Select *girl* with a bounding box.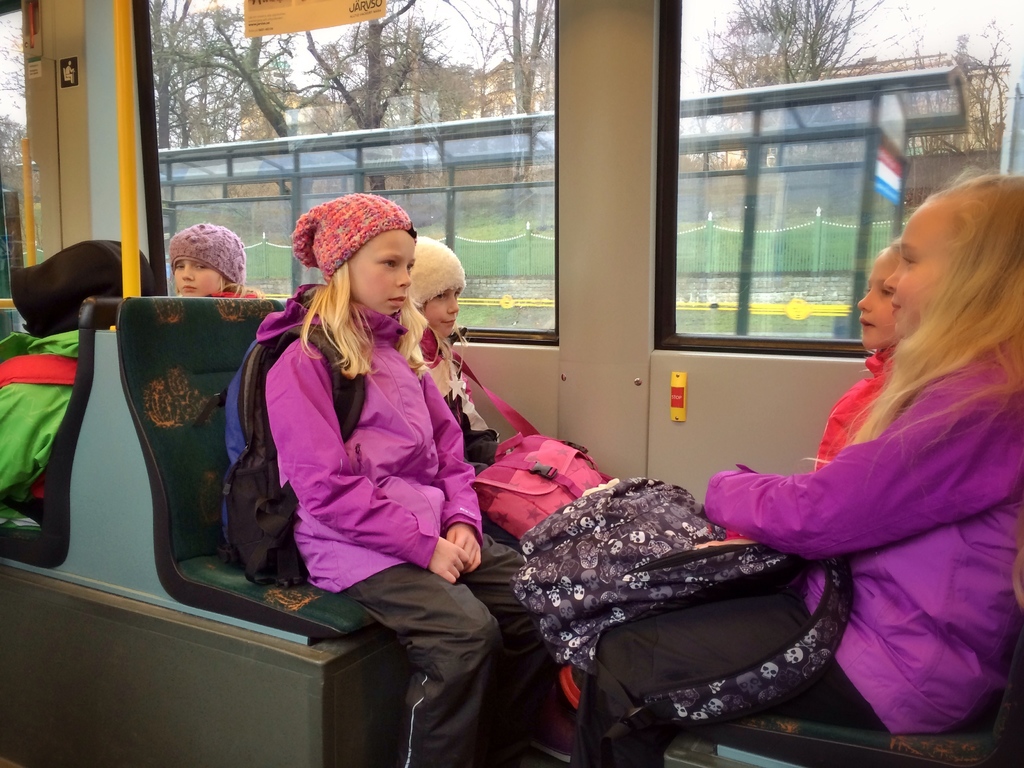
257:193:525:767.
